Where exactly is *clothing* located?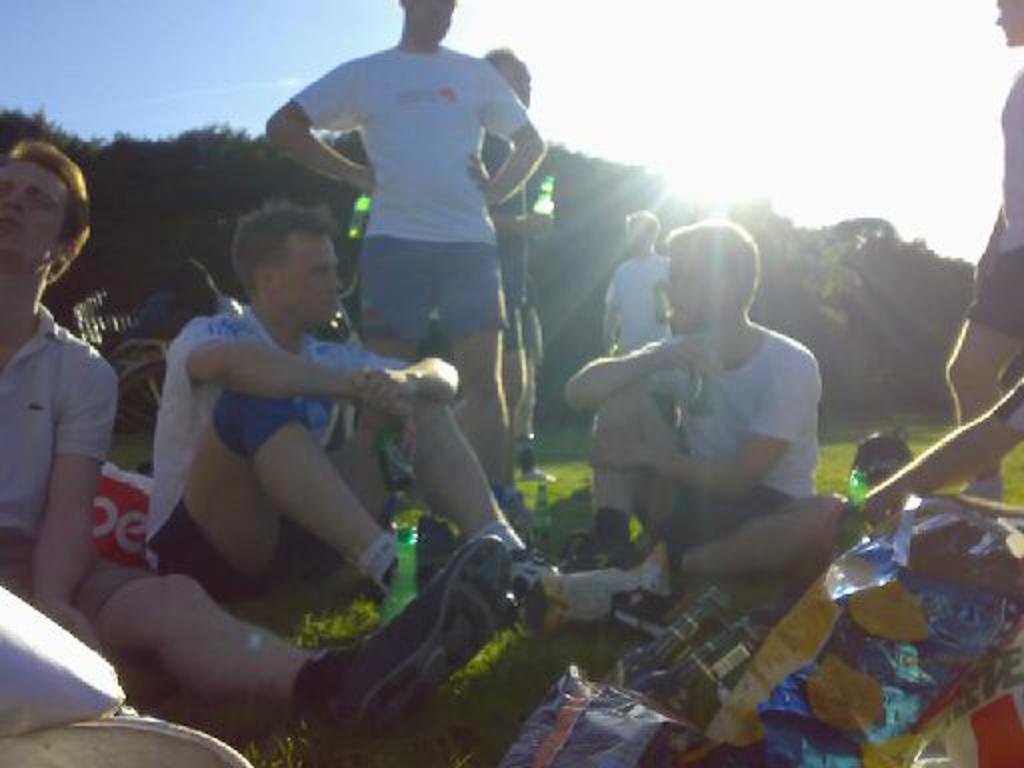
Its bounding box is locate(616, 240, 686, 392).
